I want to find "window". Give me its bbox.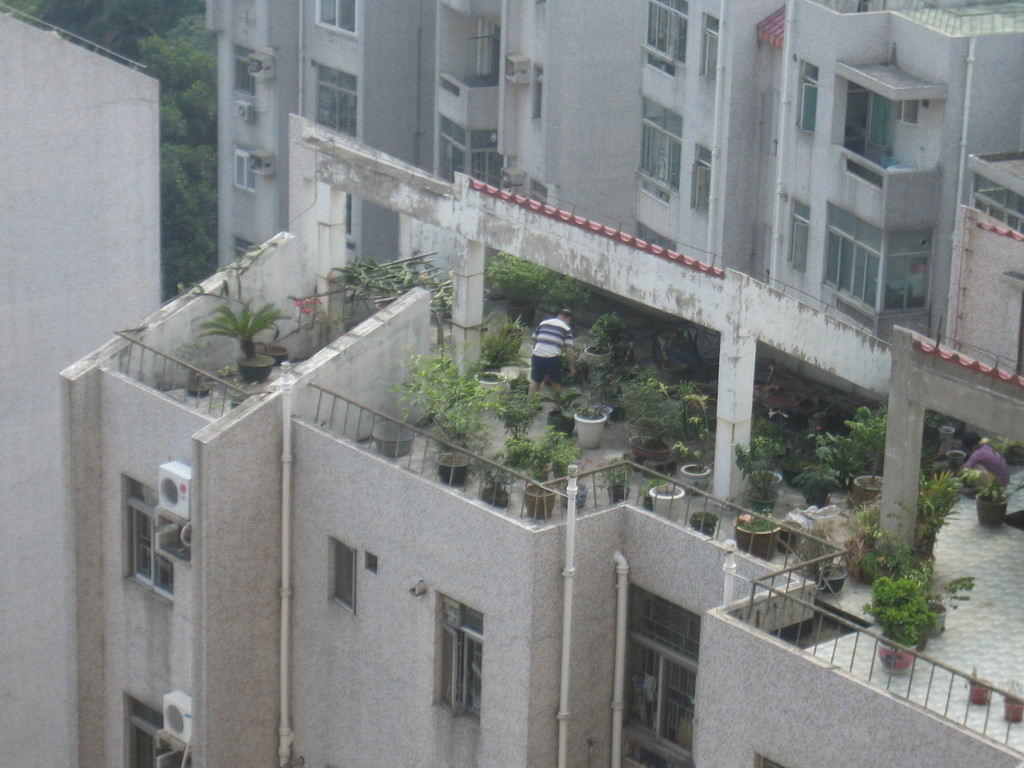
312:0:356:36.
